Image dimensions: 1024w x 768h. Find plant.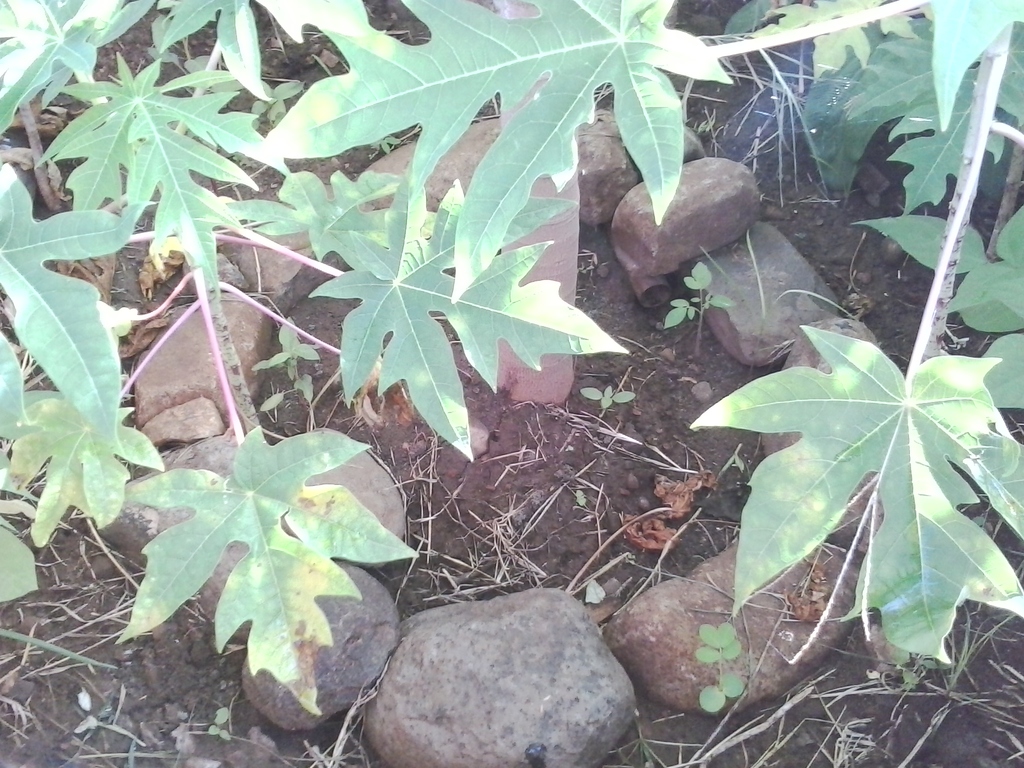
x1=642, y1=0, x2=1023, y2=746.
